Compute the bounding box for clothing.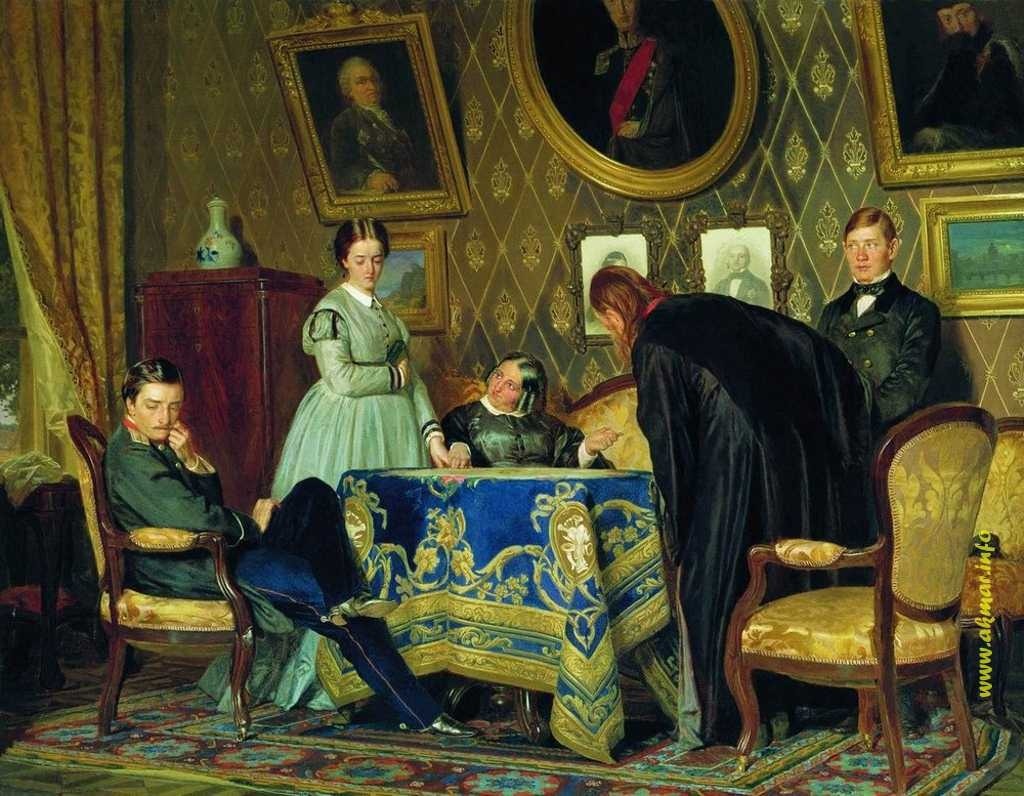
Rect(820, 273, 941, 431).
